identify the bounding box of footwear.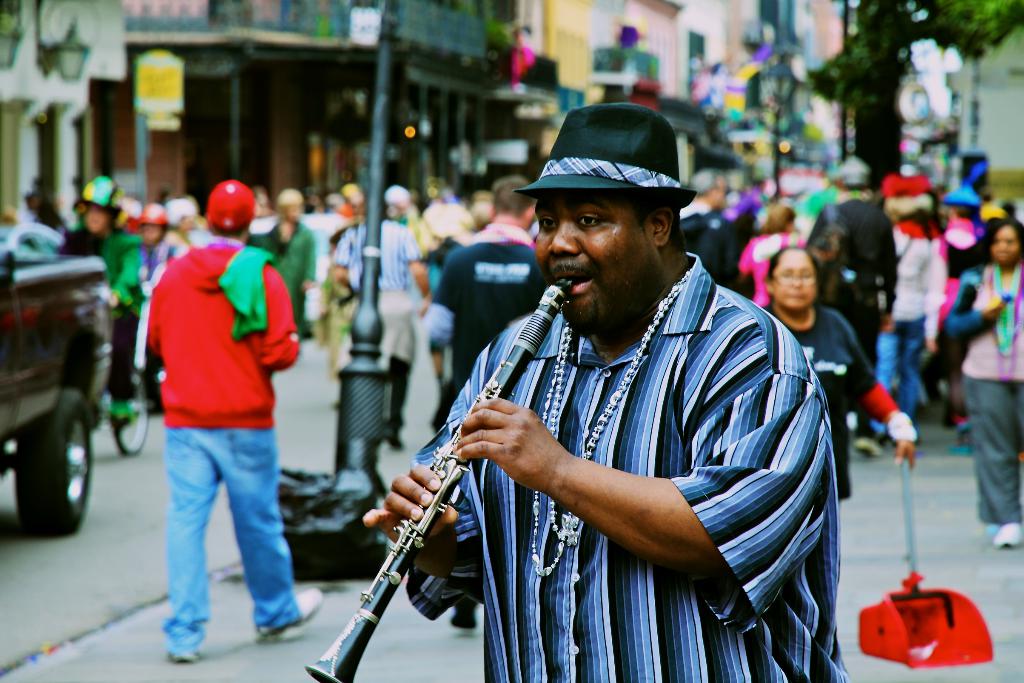
locate(255, 587, 323, 640).
